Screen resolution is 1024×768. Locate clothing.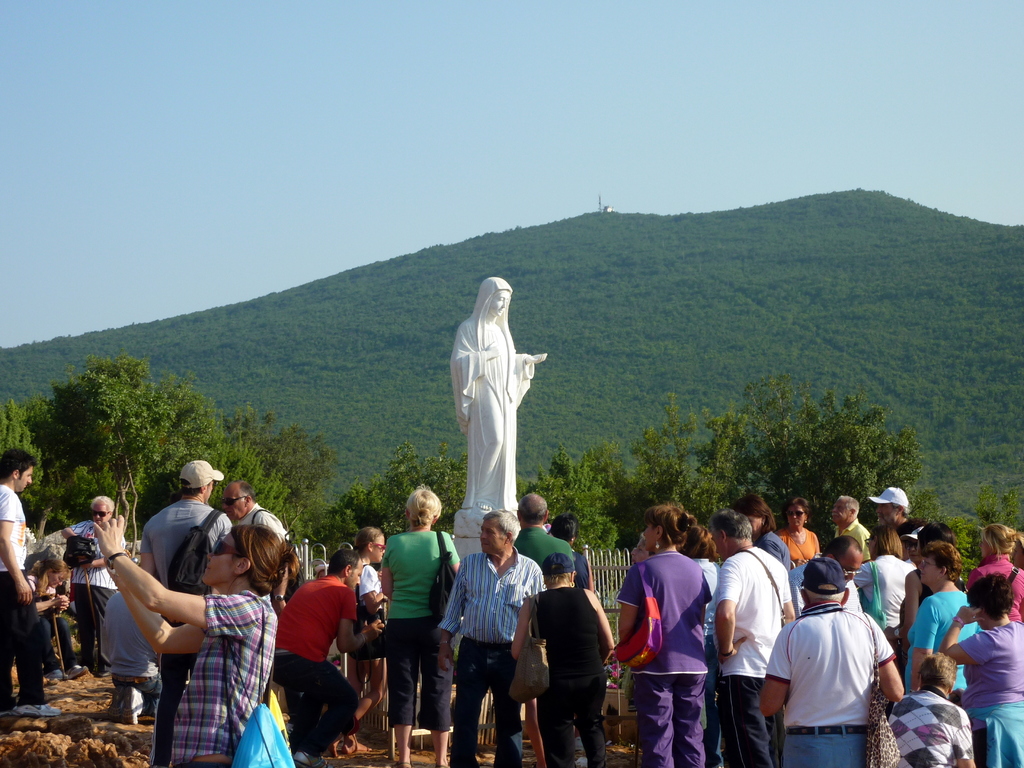
l=268, t=570, r=356, b=751.
